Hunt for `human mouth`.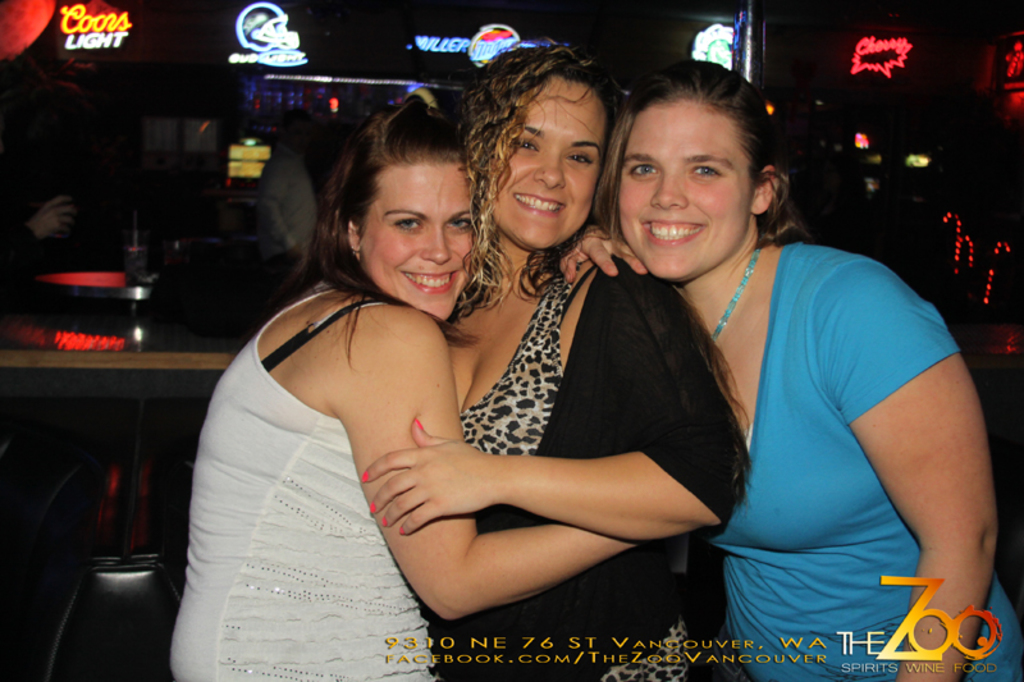
Hunted down at (398,264,461,299).
